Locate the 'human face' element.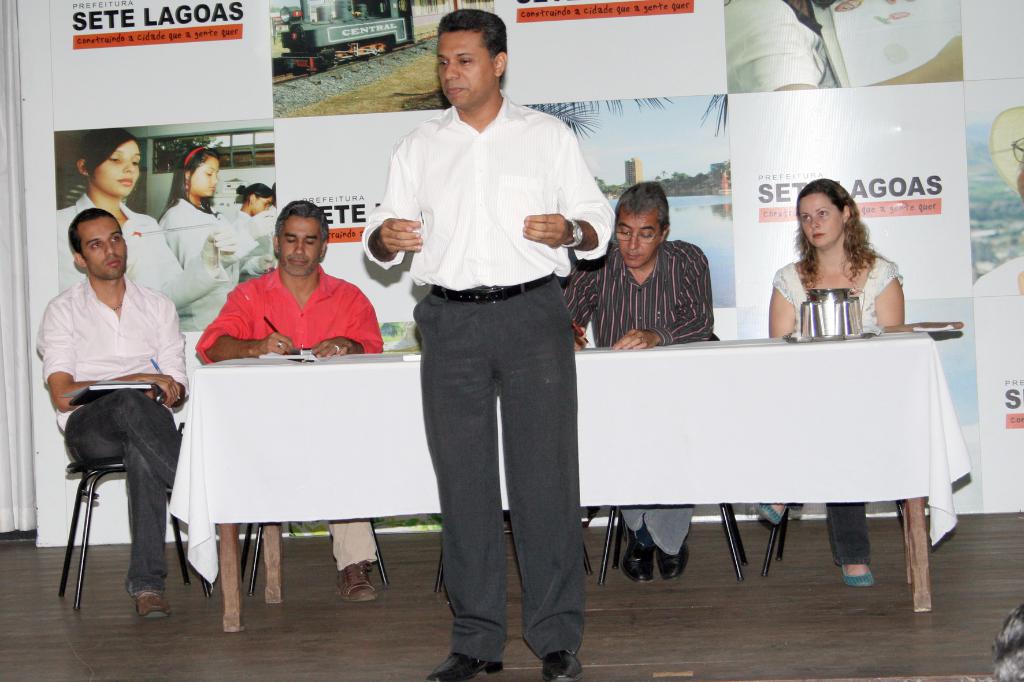
Element bbox: l=615, t=210, r=661, b=267.
